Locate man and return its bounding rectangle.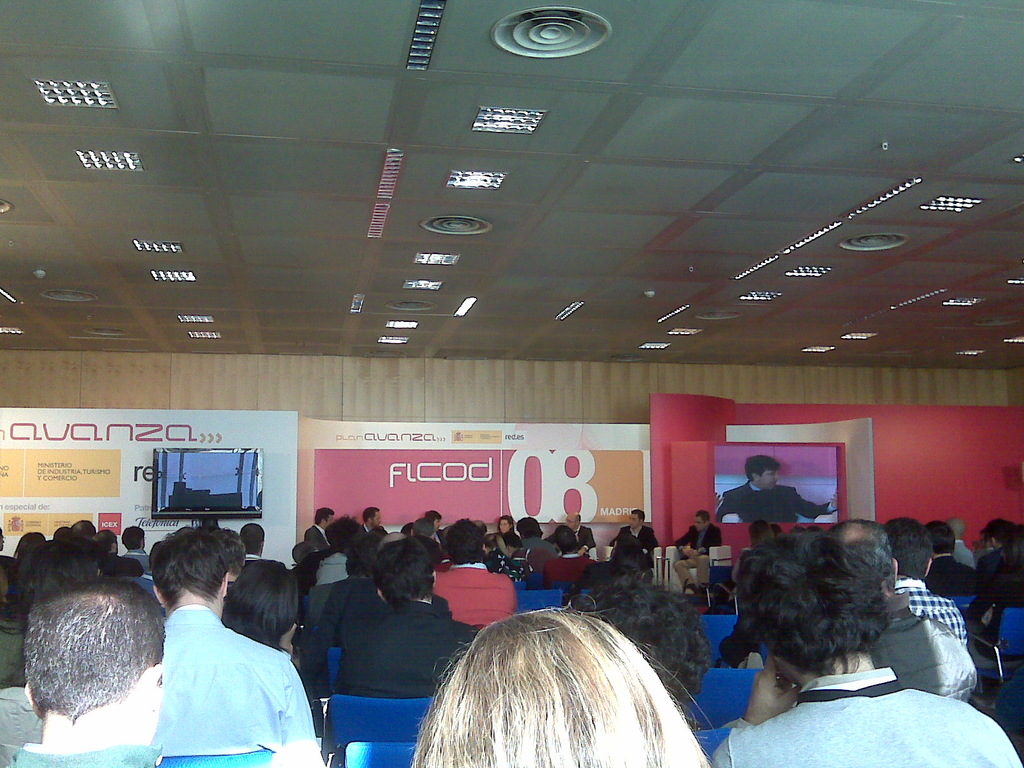
{"x1": 70, "y1": 518, "x2": 97, "y2": 541}.
